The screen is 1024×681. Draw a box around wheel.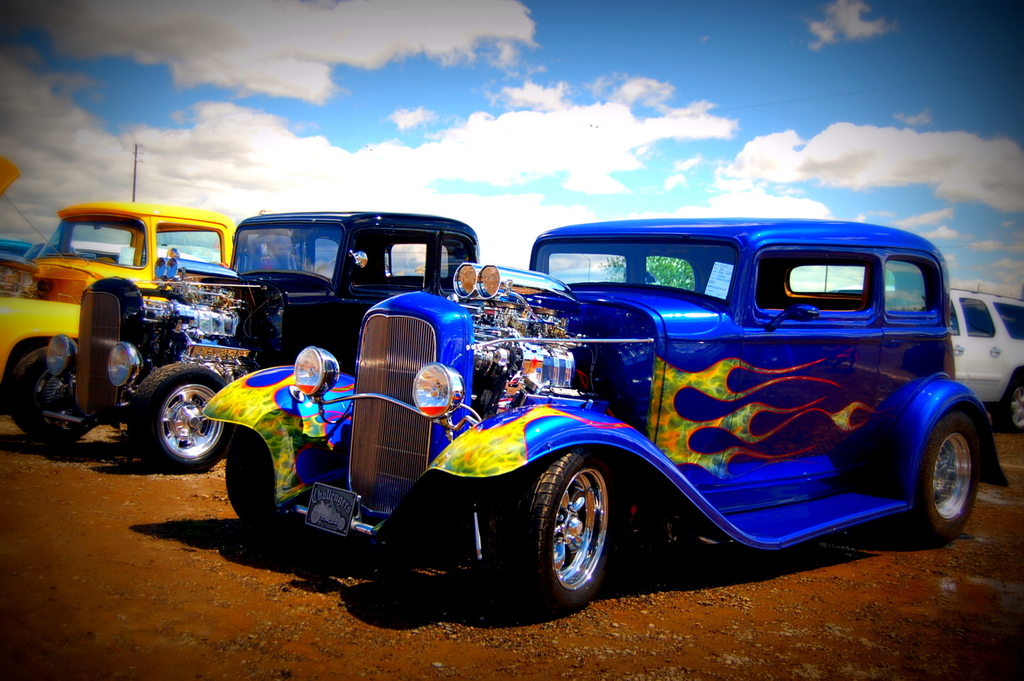
[left=130, top=367, right=238, bottom=470].
